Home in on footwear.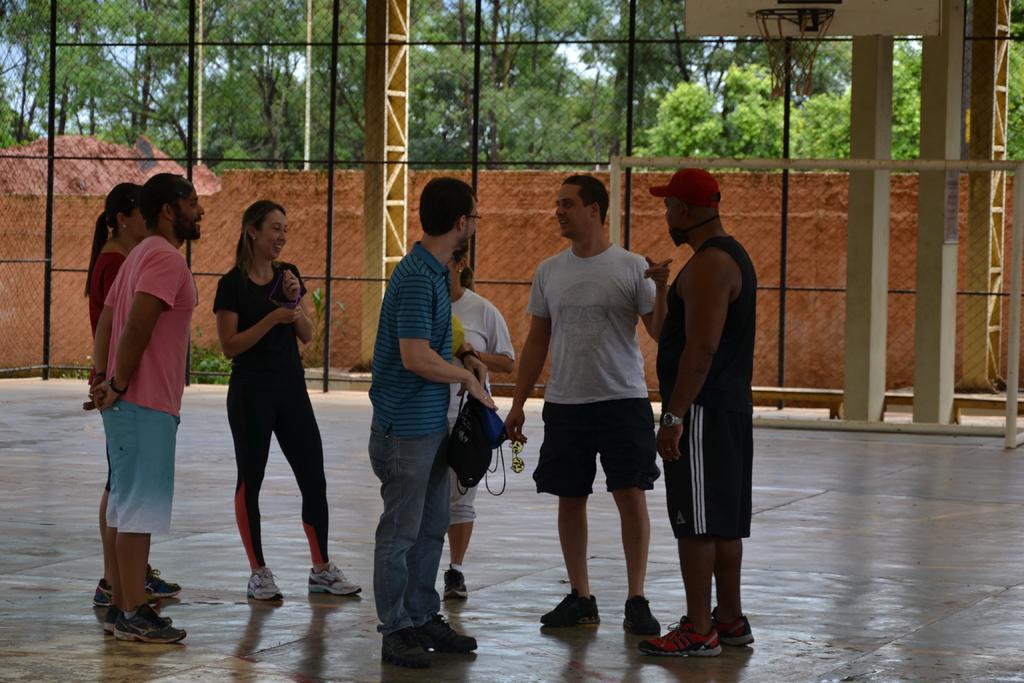
Homed in at x1=94, y1=576, x2=159, y2=604.
